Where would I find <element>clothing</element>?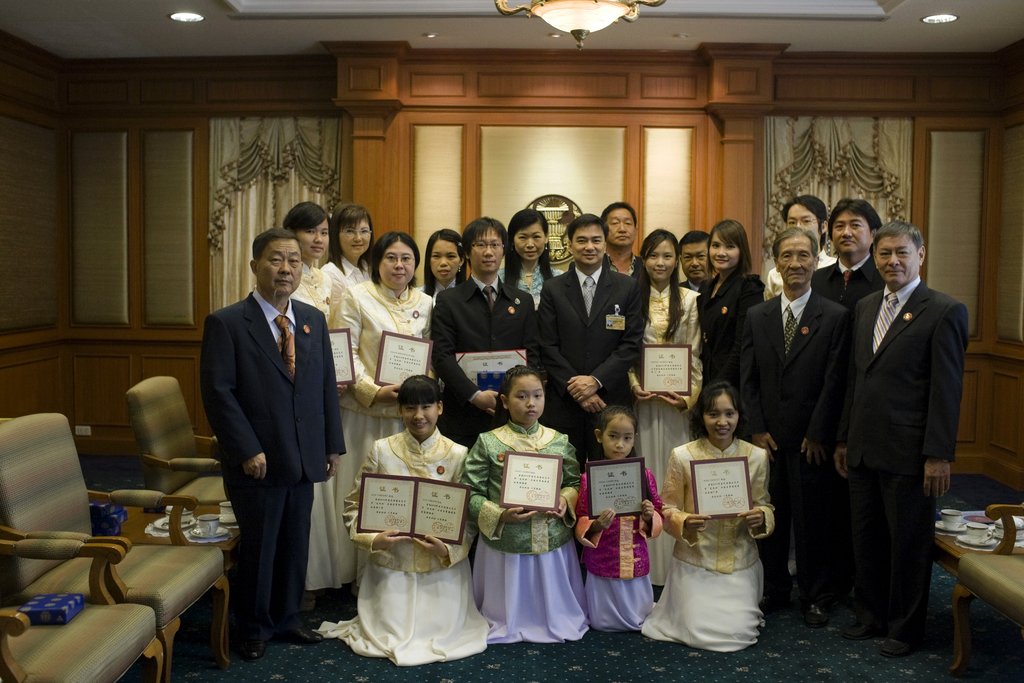
At 319/418/492/665.
